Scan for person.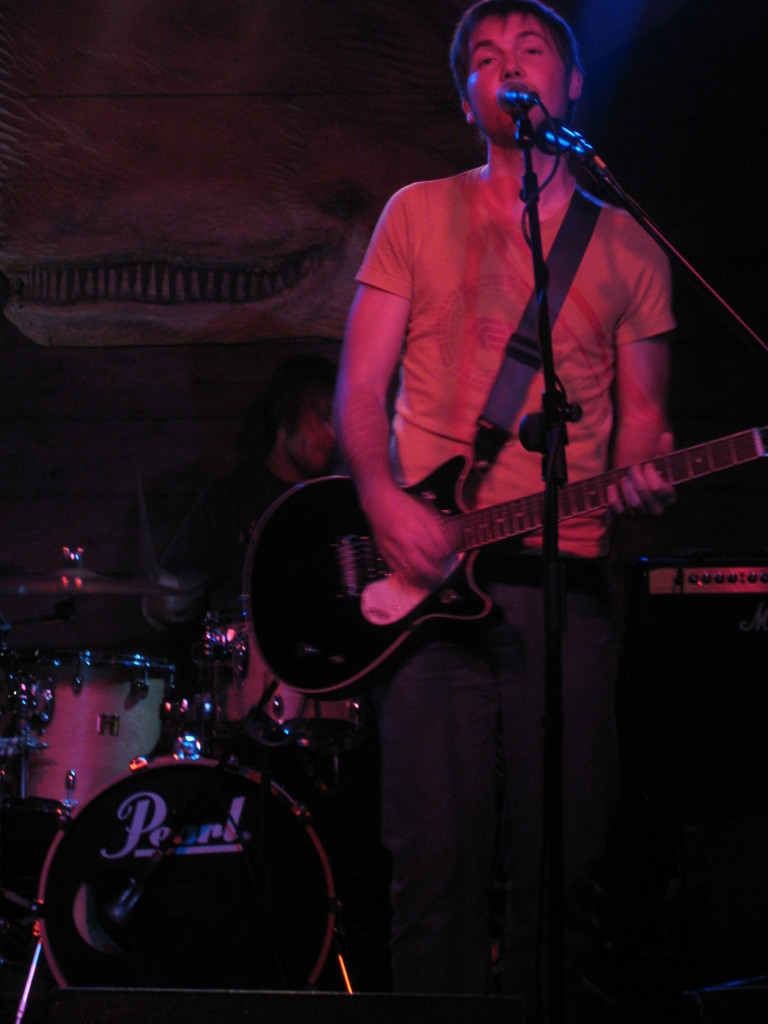
Scan result: crop(331, 2, 671, 1008).
